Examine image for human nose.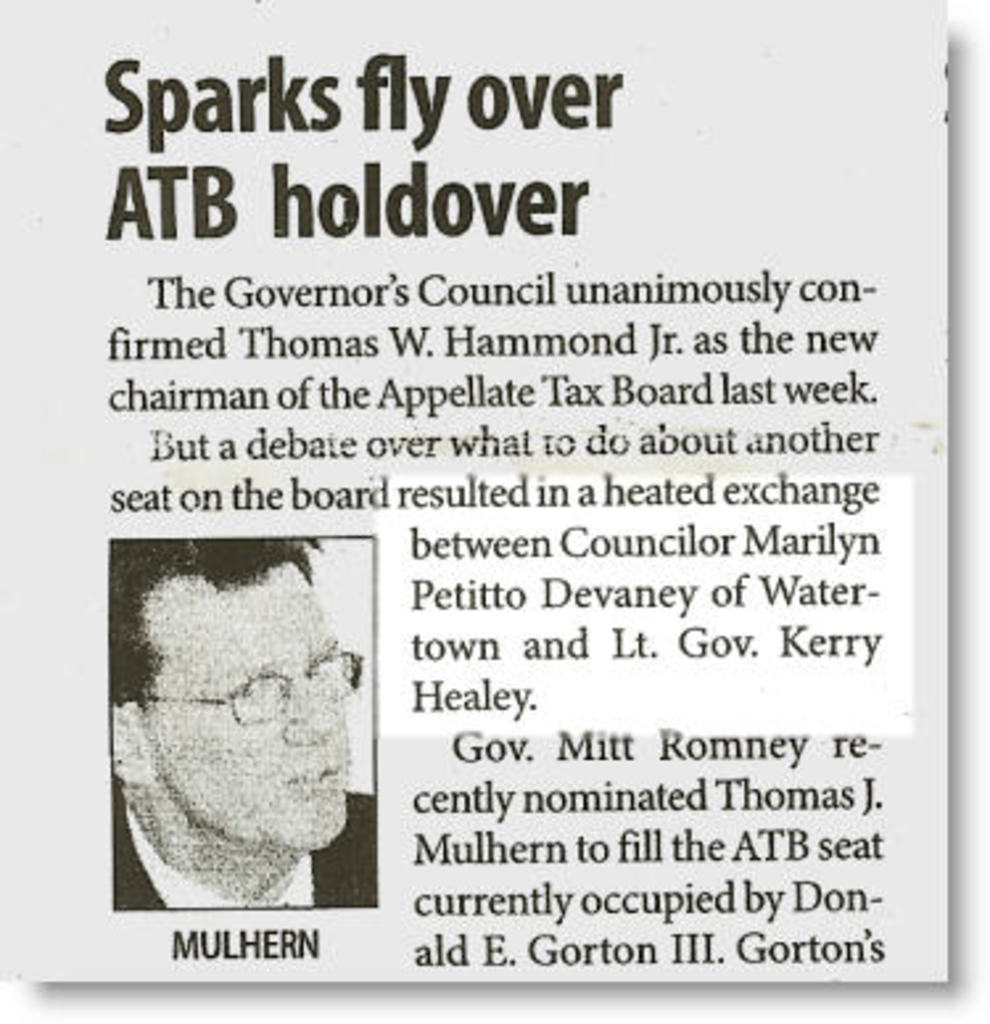
Examination result: [280, 678, 338, 747].
